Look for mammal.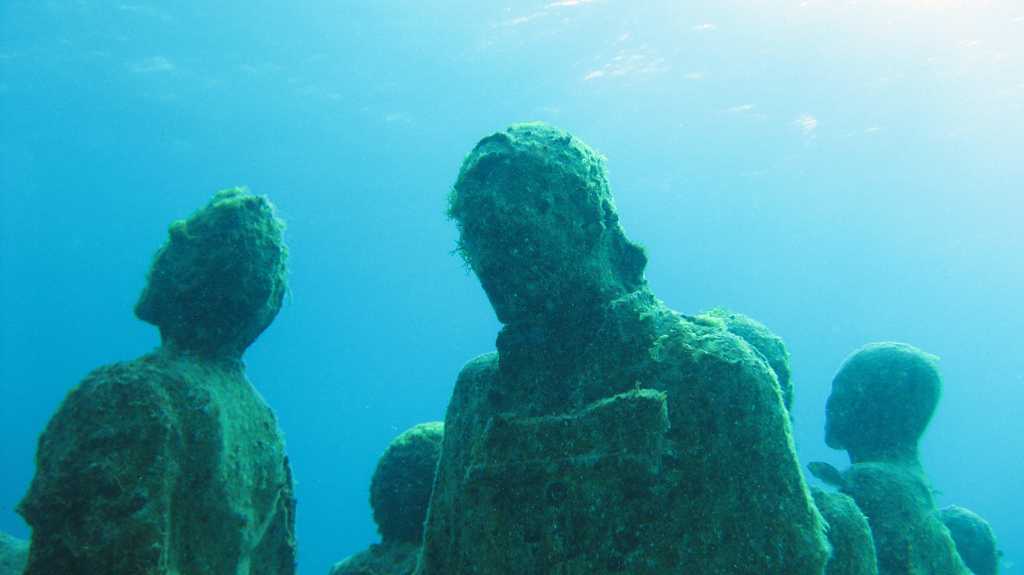
Found: (left=19, top=179, right=305, bottom=574).
